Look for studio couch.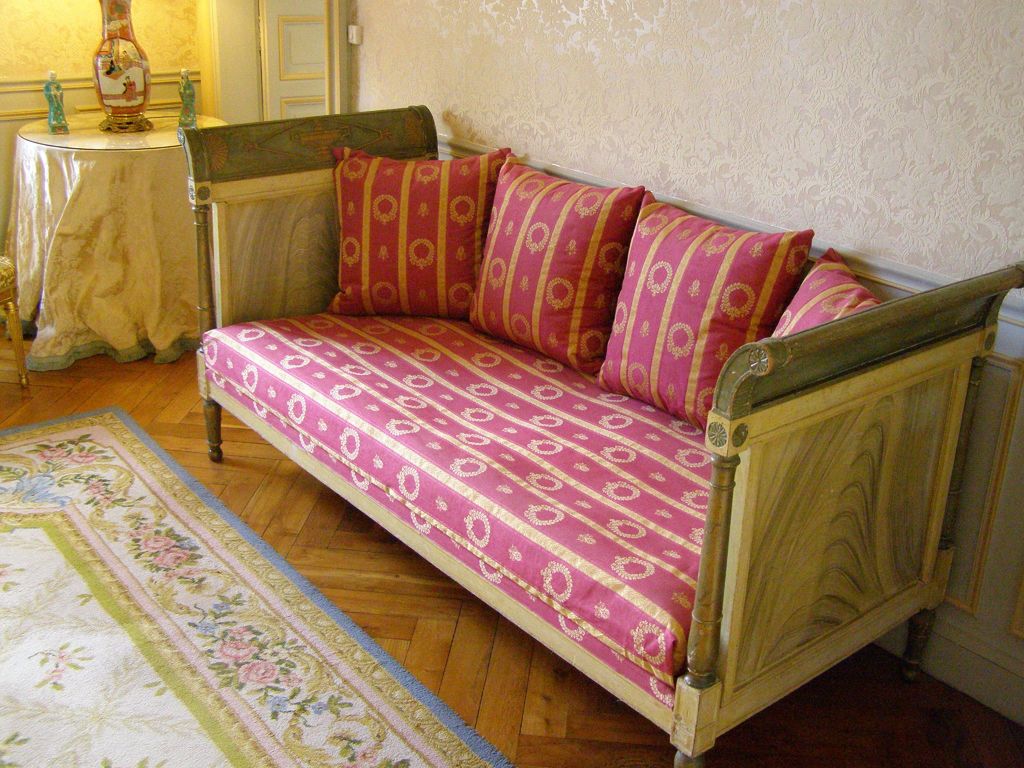
Found: pyautogui.locateOnScreen(175, 101, 1023, 767).
